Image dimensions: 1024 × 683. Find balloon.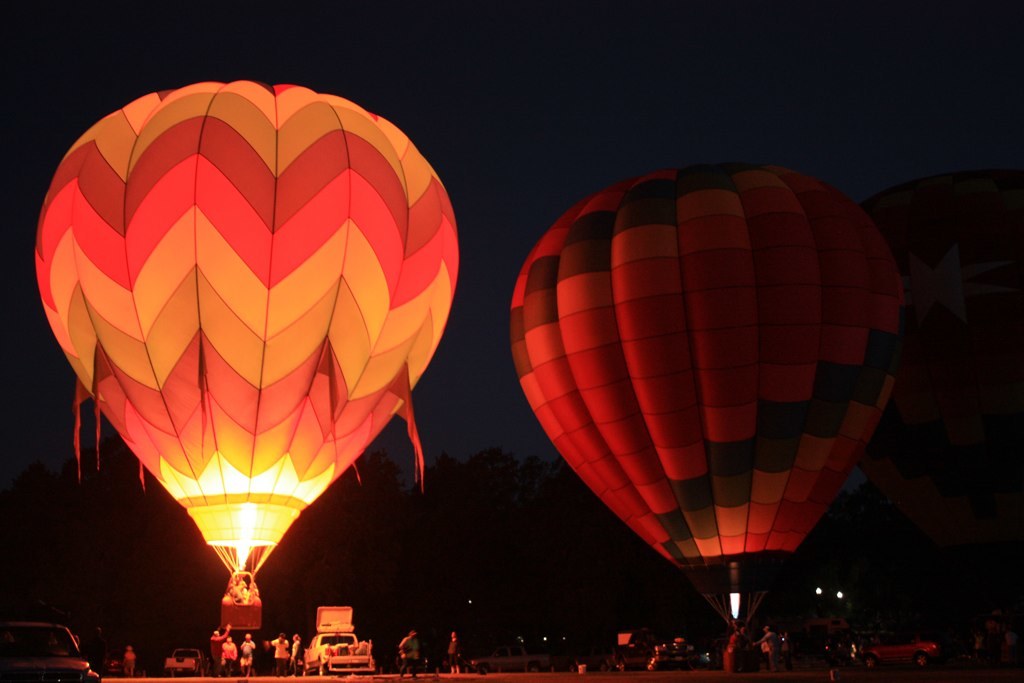
box(844, 165, 1023, 557).
